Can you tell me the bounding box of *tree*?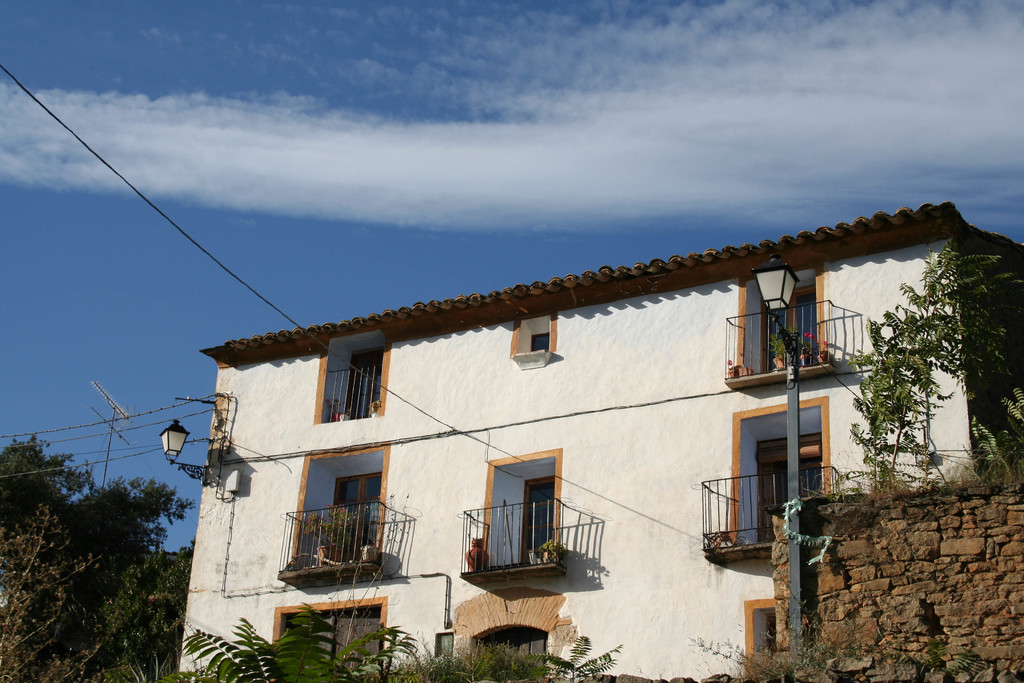
{"x1": 444, "y1": 624, "x2": 605, "y2": 682}.
